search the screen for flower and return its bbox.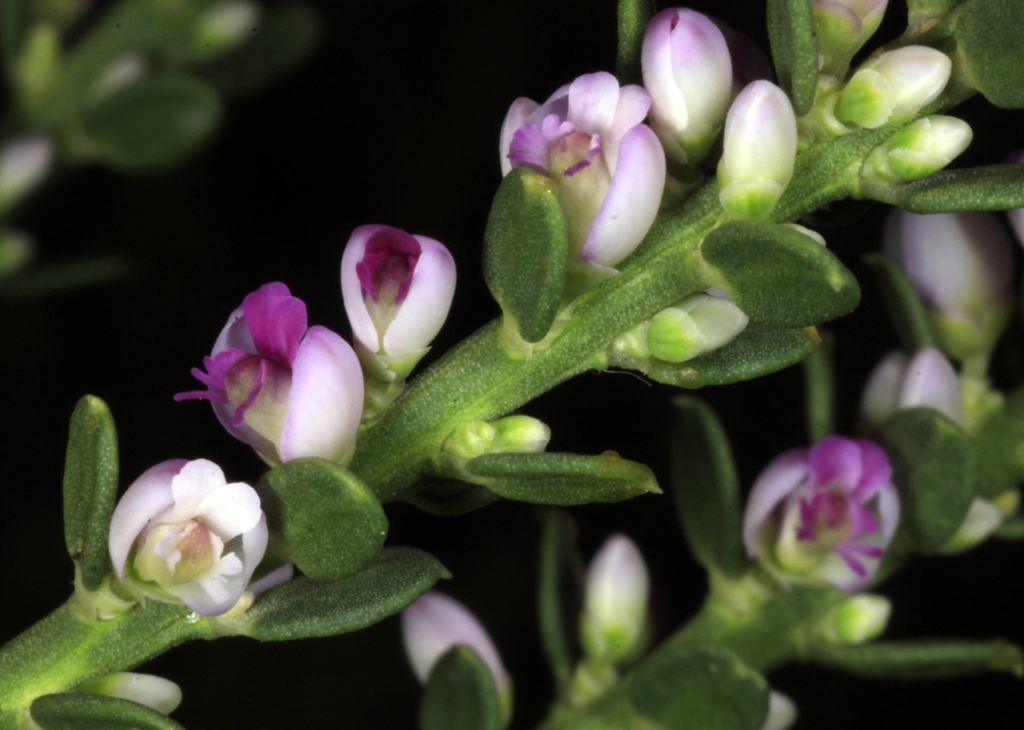
Found: BBox(581, 532, 647, 649).
